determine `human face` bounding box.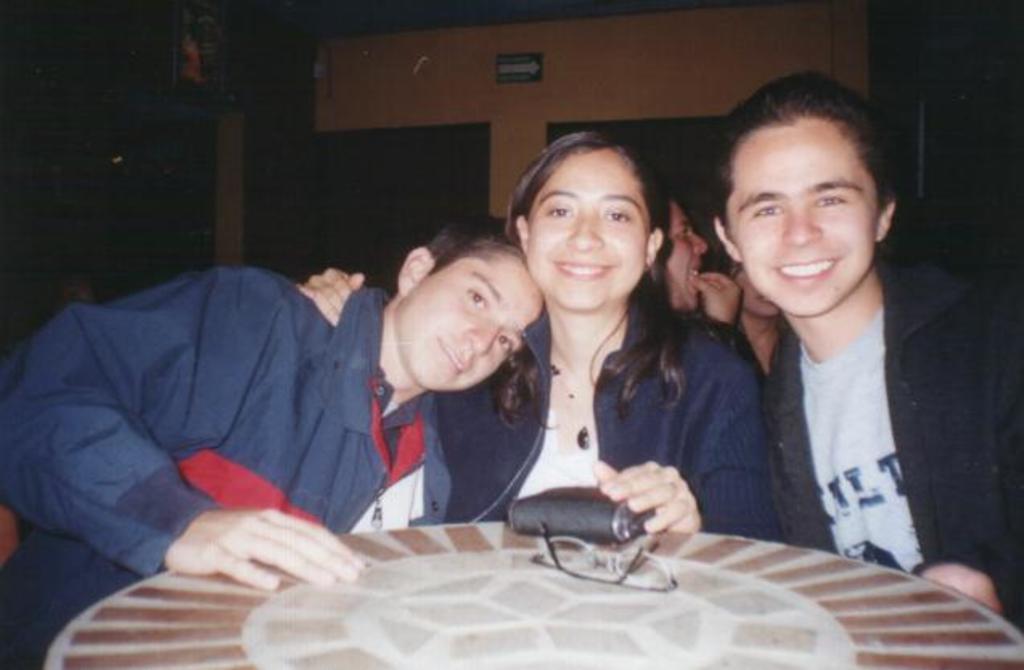
Determined: bbox(526, 156, 649, 313).
